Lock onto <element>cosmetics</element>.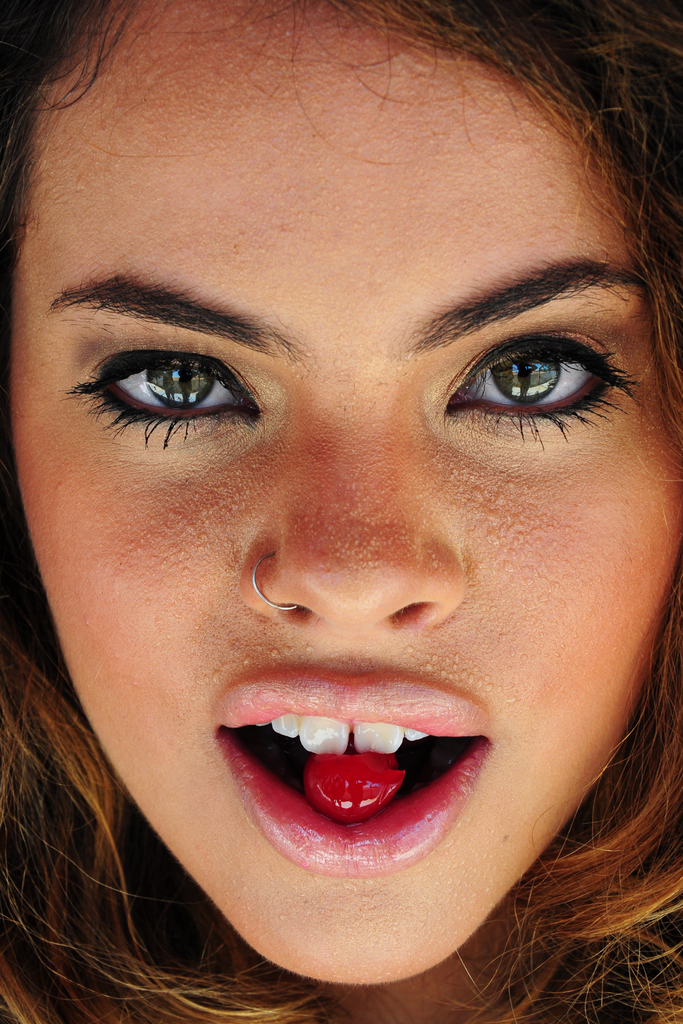
Locked: [x1=434, y1=326, x2=625, y2=428].
